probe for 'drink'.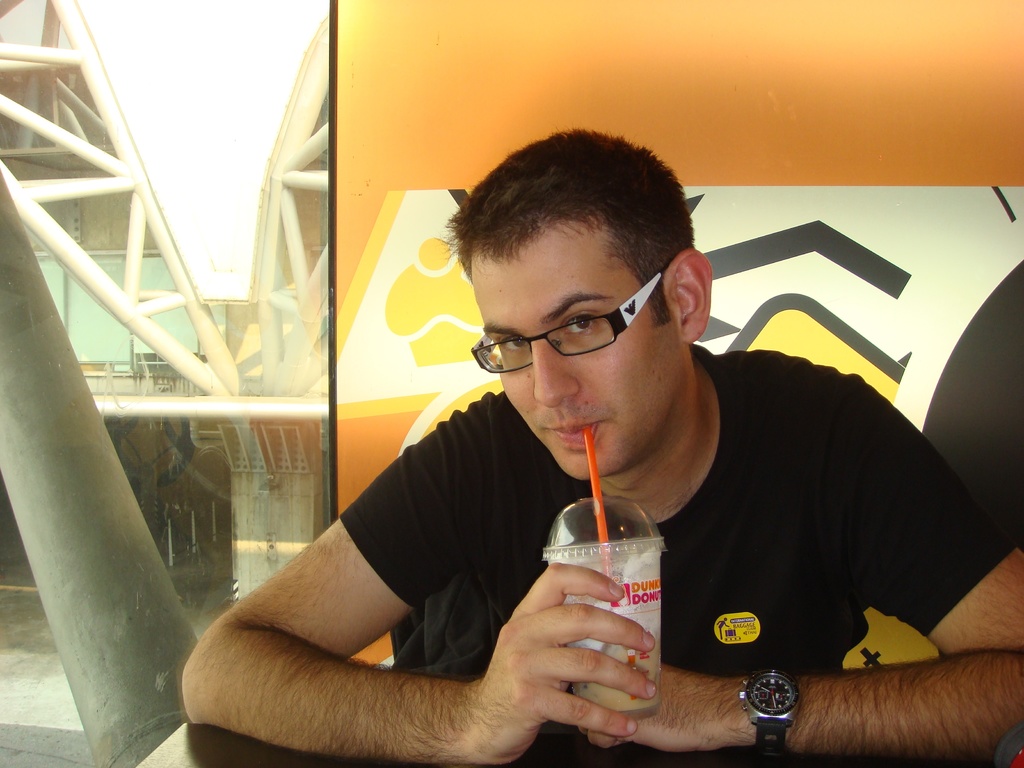
Probe result: 535, 494, 677, 666.
